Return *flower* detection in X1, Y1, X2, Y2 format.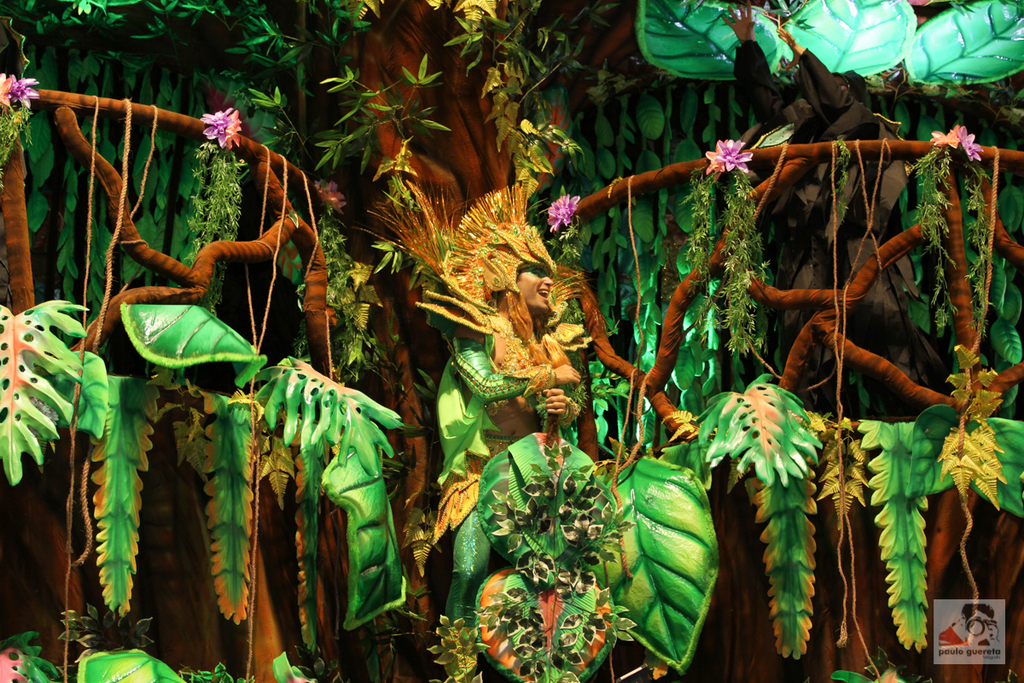
198, 108, 231, 144.
